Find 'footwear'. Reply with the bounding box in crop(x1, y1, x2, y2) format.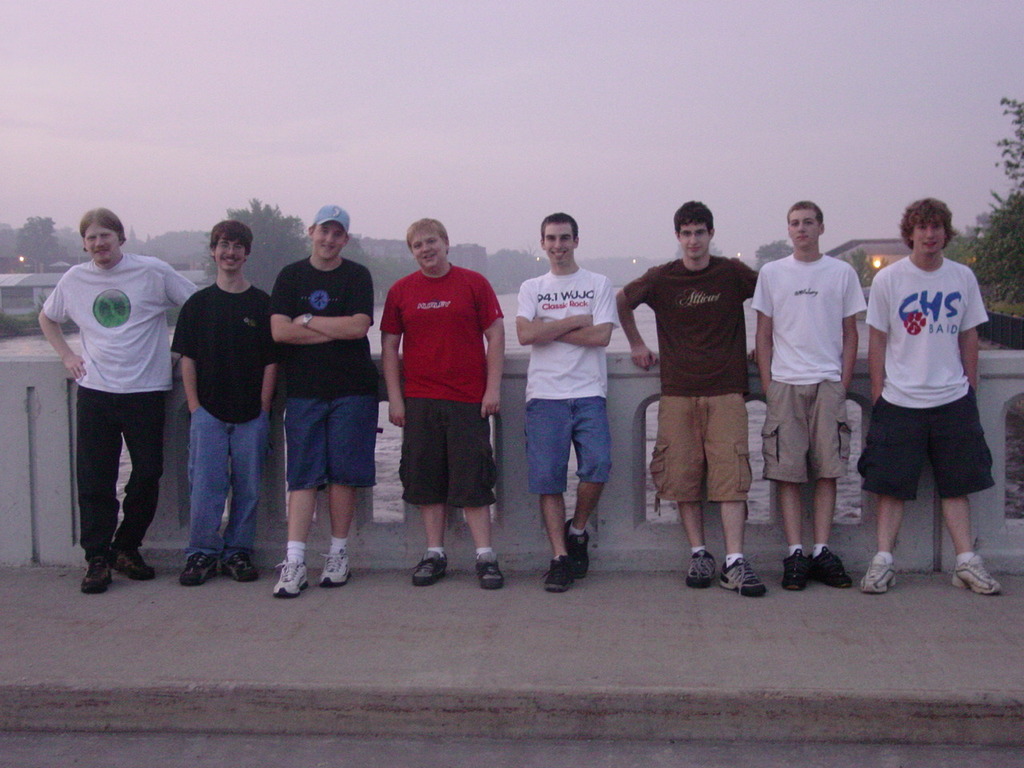
crop(854, 554, 896, 586).
